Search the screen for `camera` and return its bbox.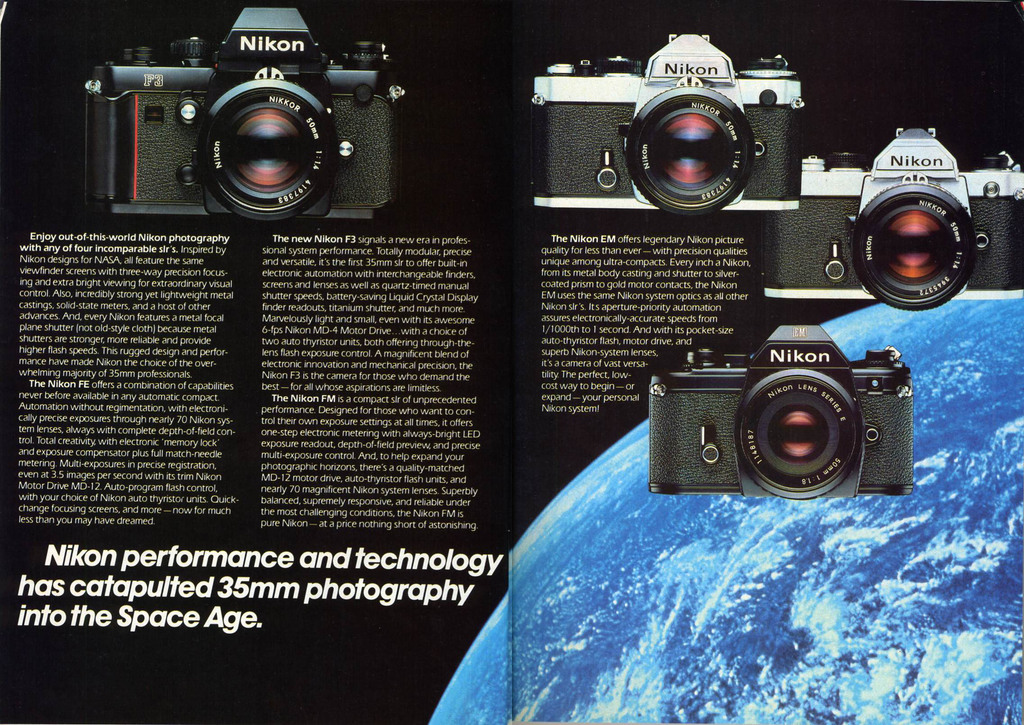
Found: [x1=646, y1=314, x2=929, y2=512].
